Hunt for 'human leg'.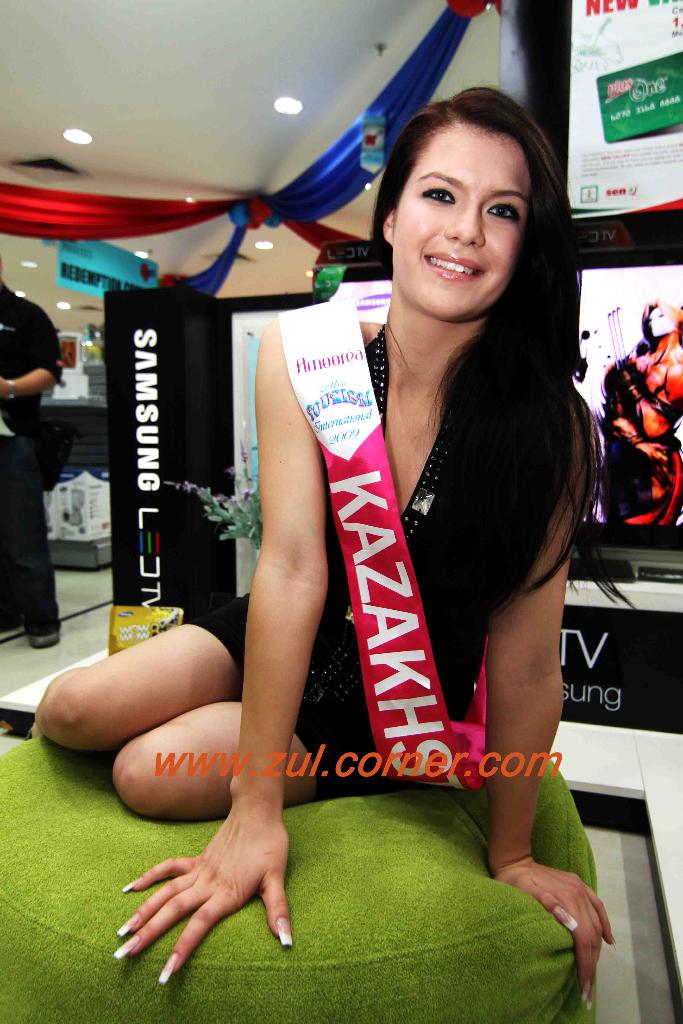
Hunted down at <box>99,700,390,817</box>.
